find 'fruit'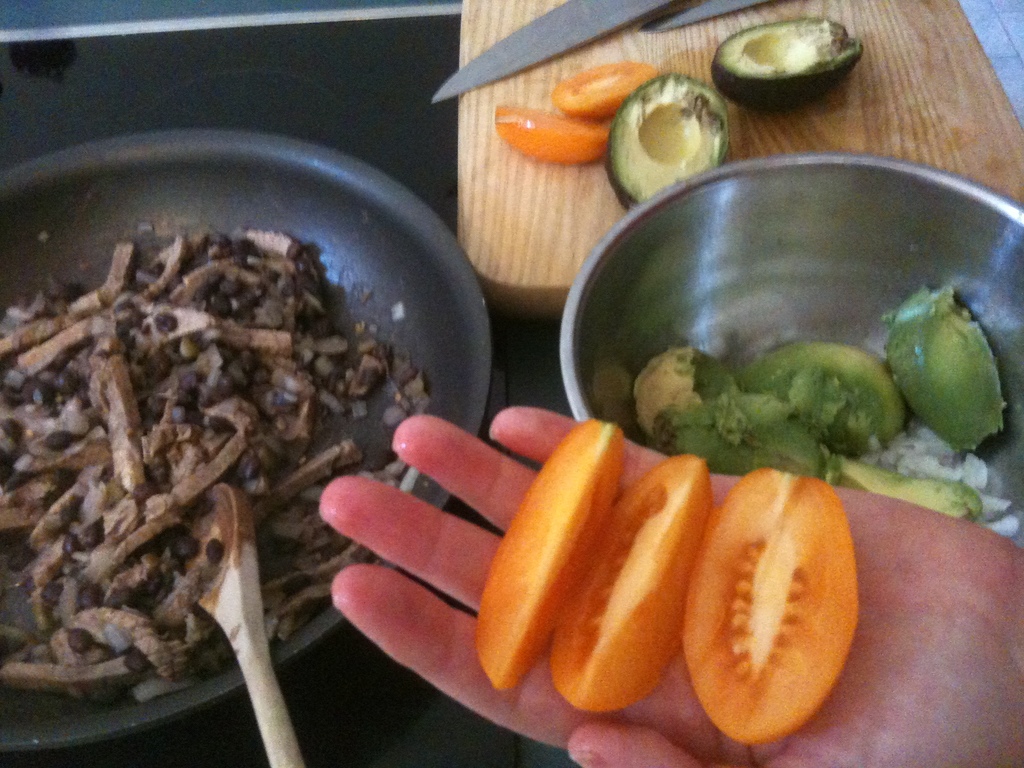
<region>628, 352, 694, 431</region>
